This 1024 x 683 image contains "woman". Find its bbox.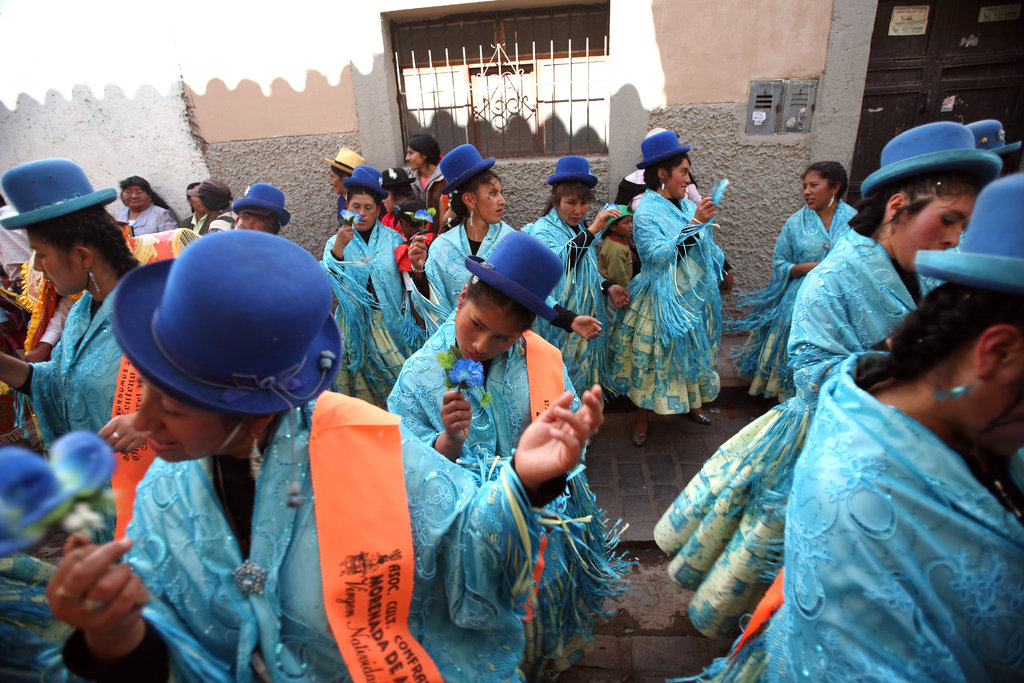
region(525, 152, 634, 409).
